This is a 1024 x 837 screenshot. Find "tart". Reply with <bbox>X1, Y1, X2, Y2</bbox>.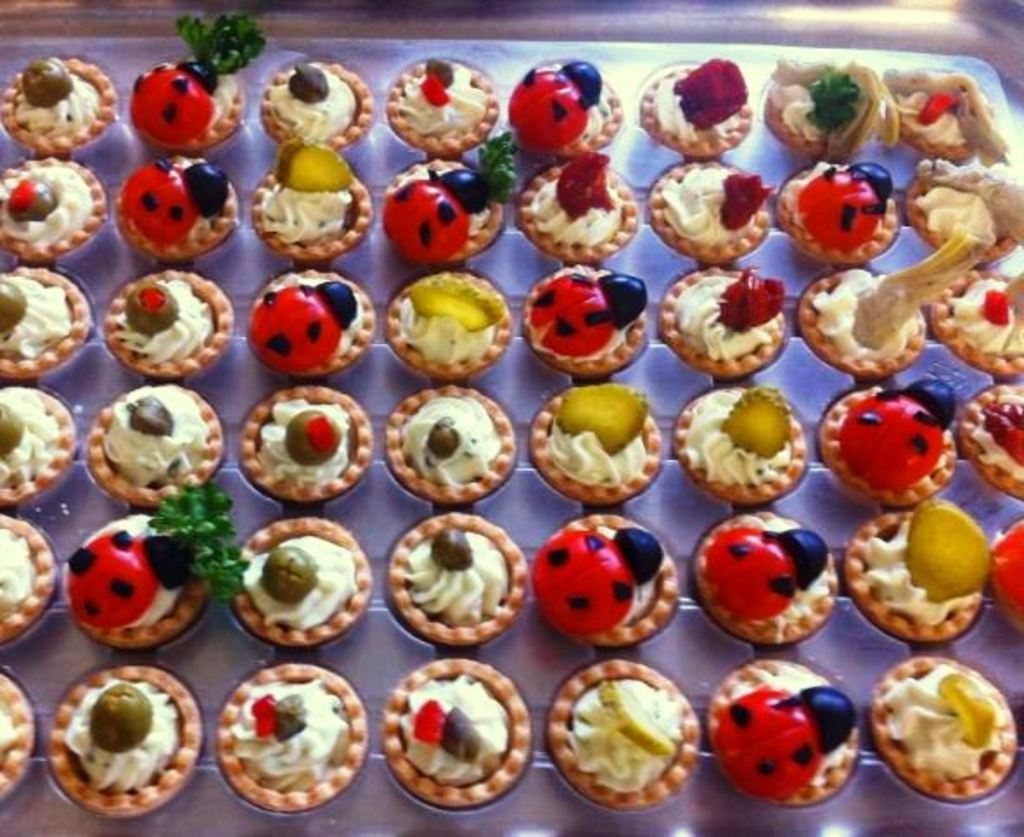
<bbox>43, 681, 183, 821</bbox>.
